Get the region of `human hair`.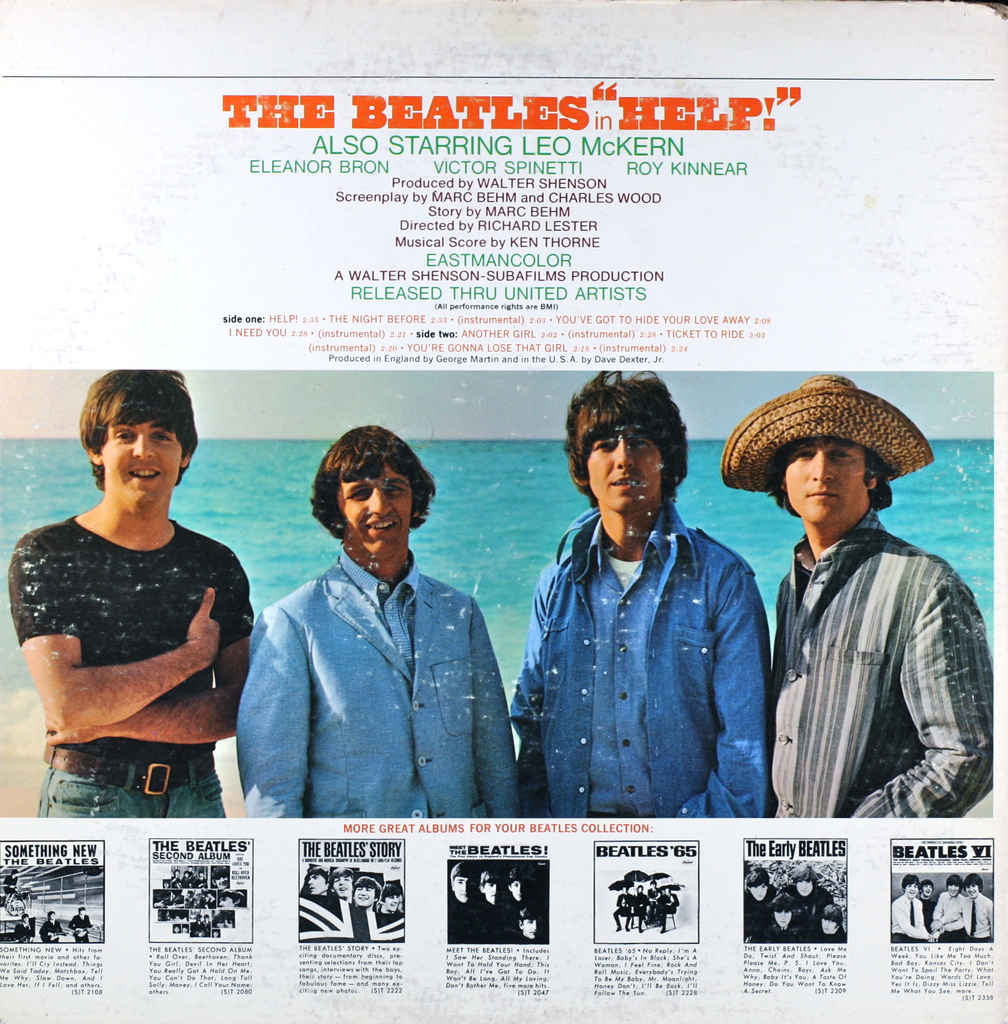
l=312, t=862, r=331, b=883.
